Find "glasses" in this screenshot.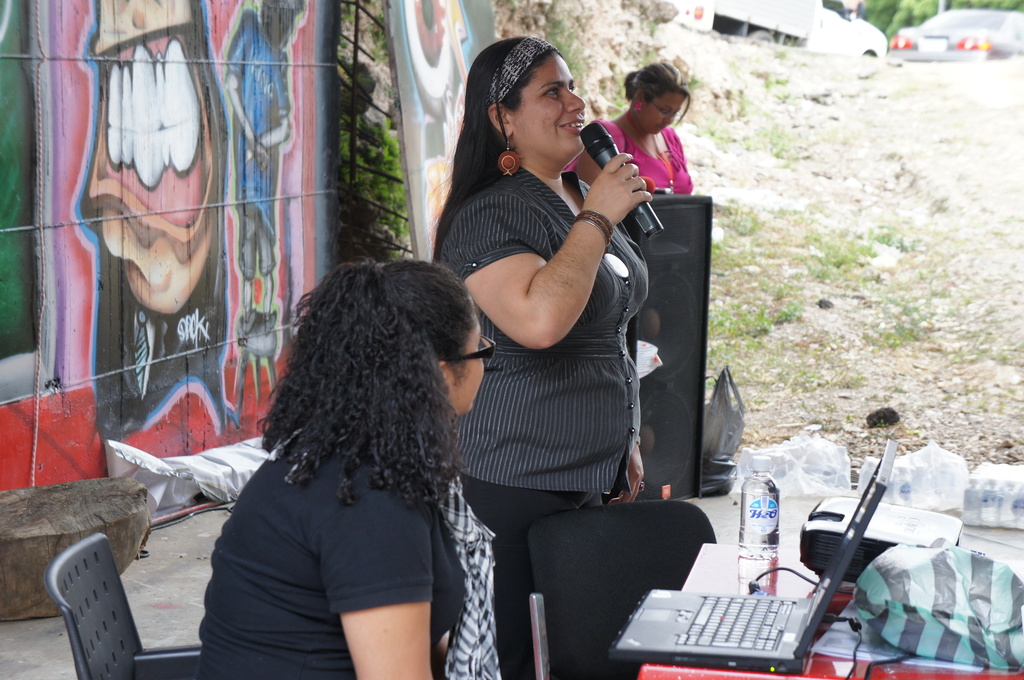
The bounding box for "glasses" is x1=646, y1=101, x2=678, y2=120.
